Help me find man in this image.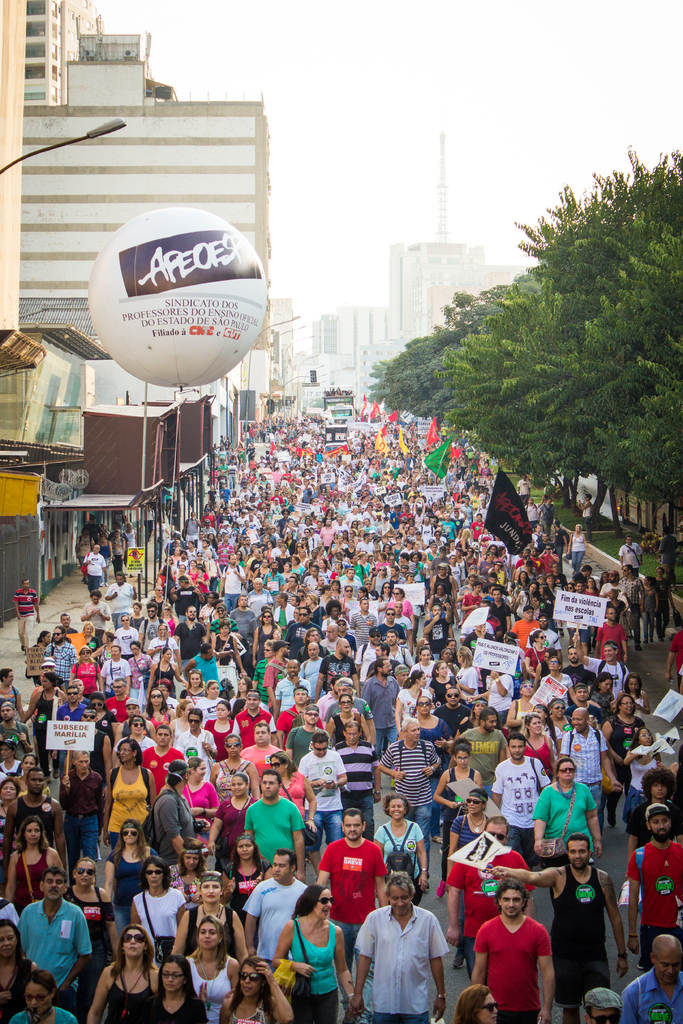
Found it: <region>276, 689, 323, 750</region>.
